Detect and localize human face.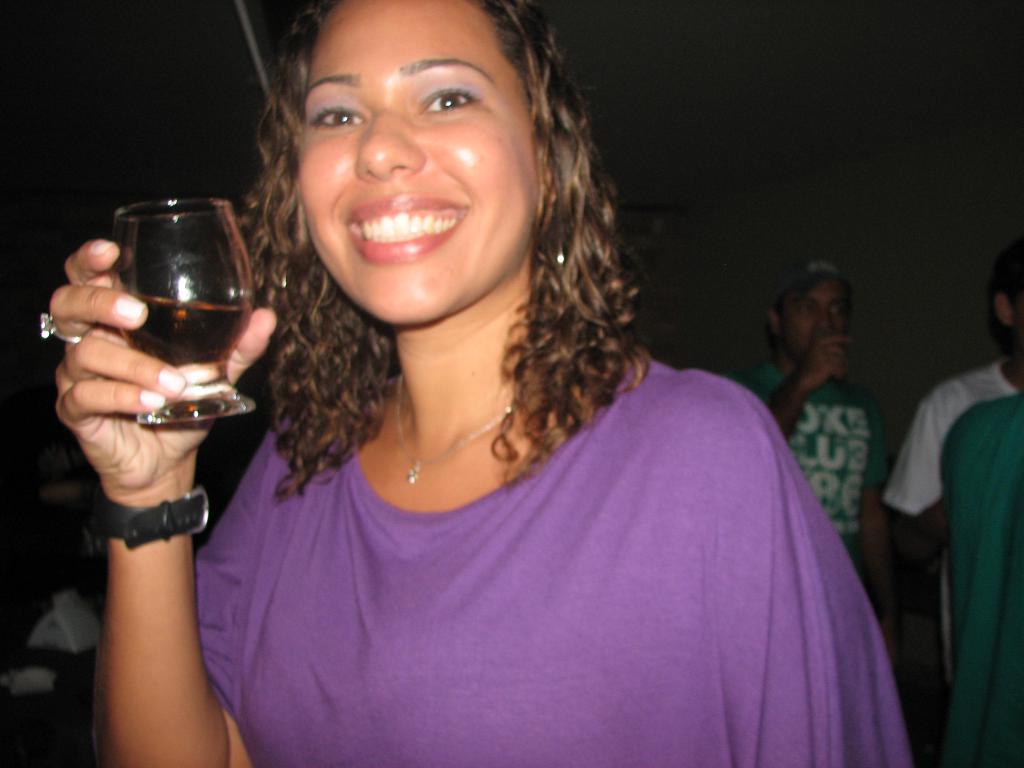
Localized at pyautogui.locateOnScreen(297, 0, 535, 325).
